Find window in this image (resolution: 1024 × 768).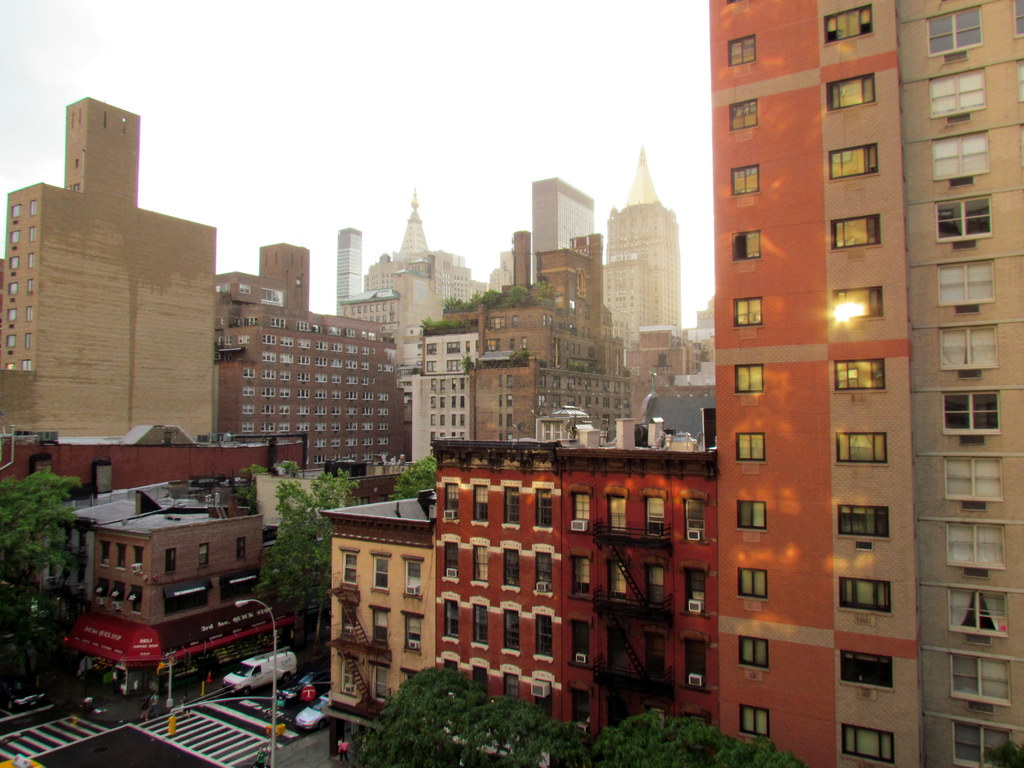
bbox=[375, 609, 387, 645].
